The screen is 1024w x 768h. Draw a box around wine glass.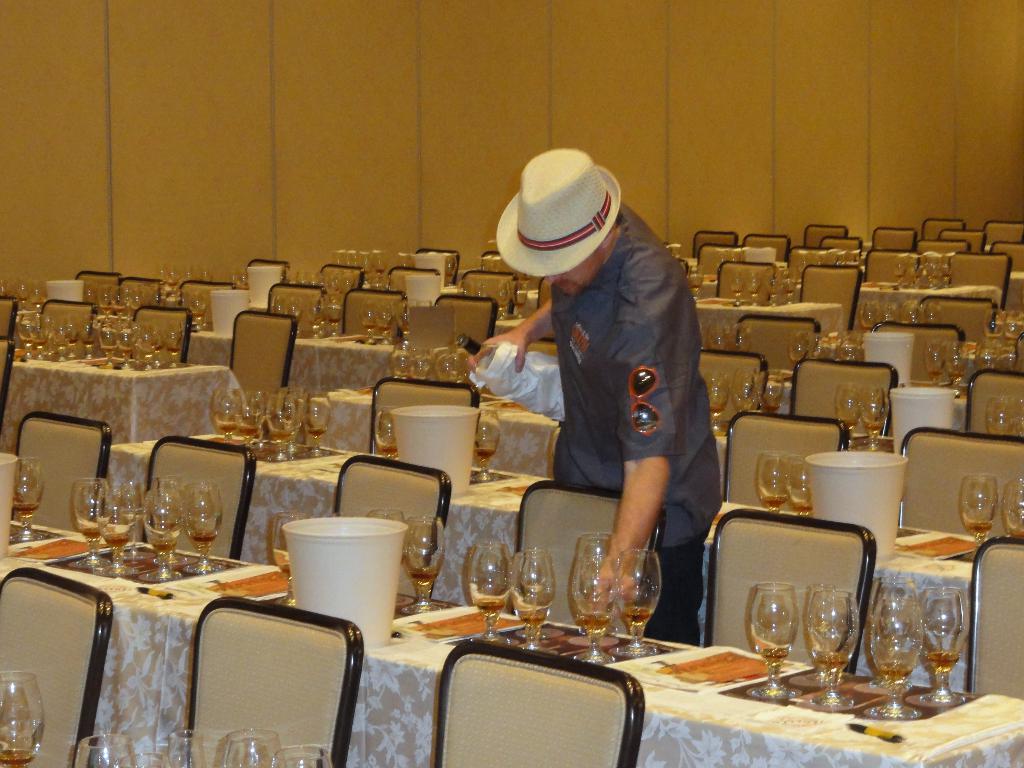
<region>474, 411, 500, 478</region>.
